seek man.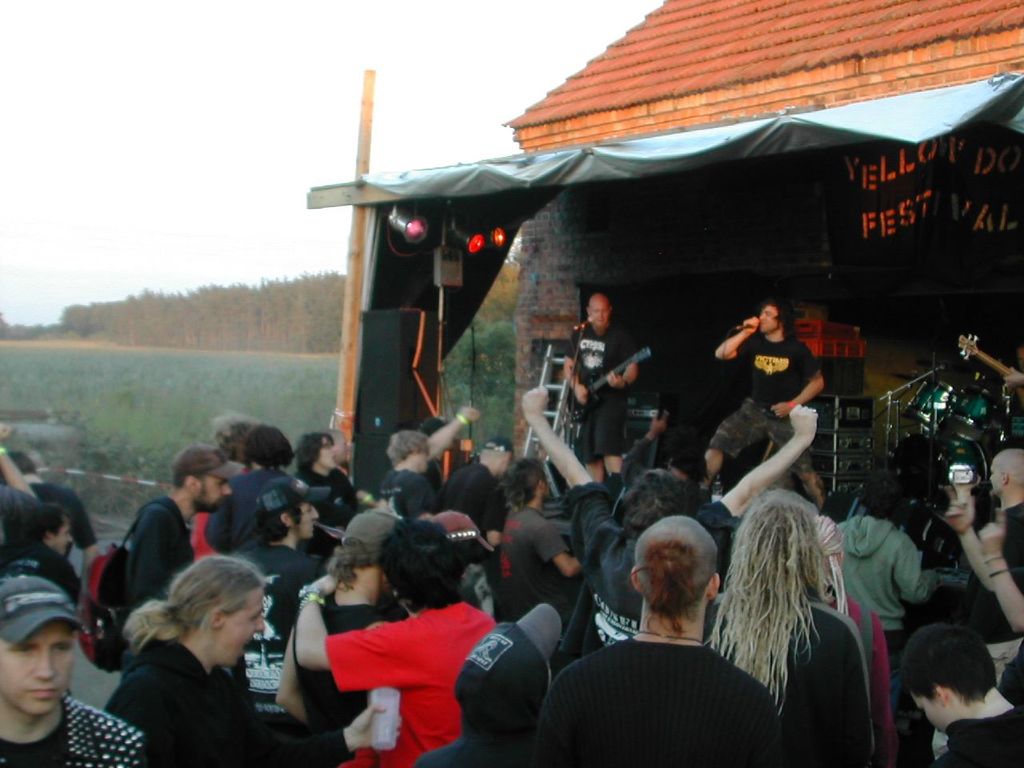
select_region(709, 294, 825, 502).
